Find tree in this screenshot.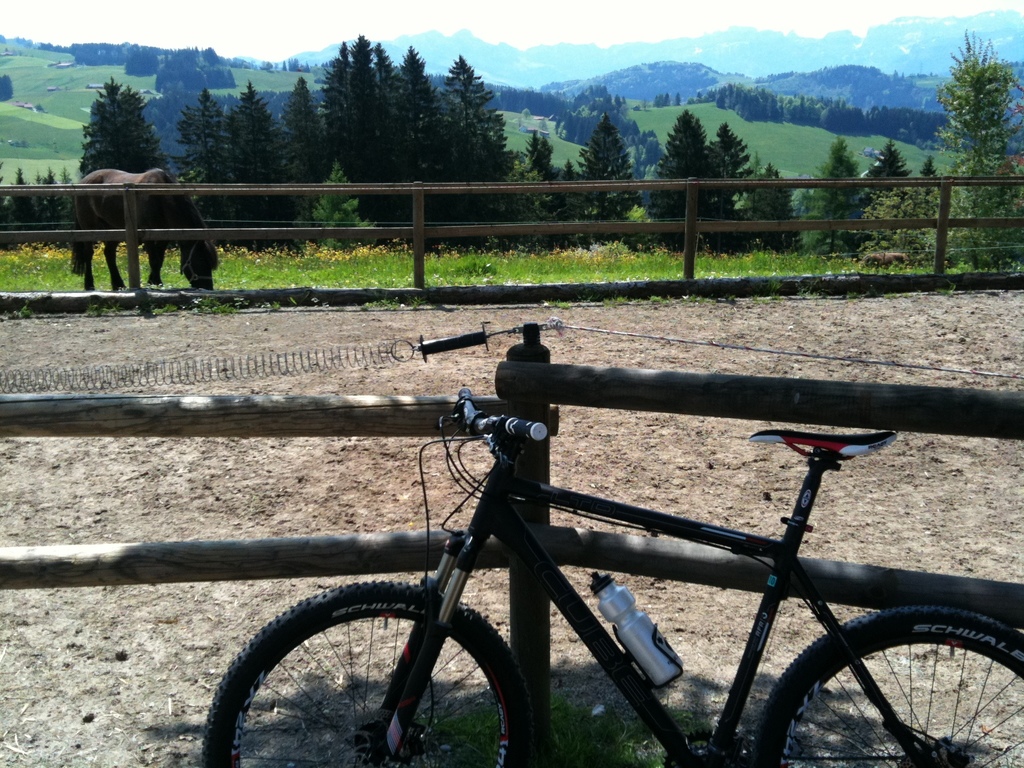
The bounding box for tree is (left=571, top=116, right=650, bottom=225).
